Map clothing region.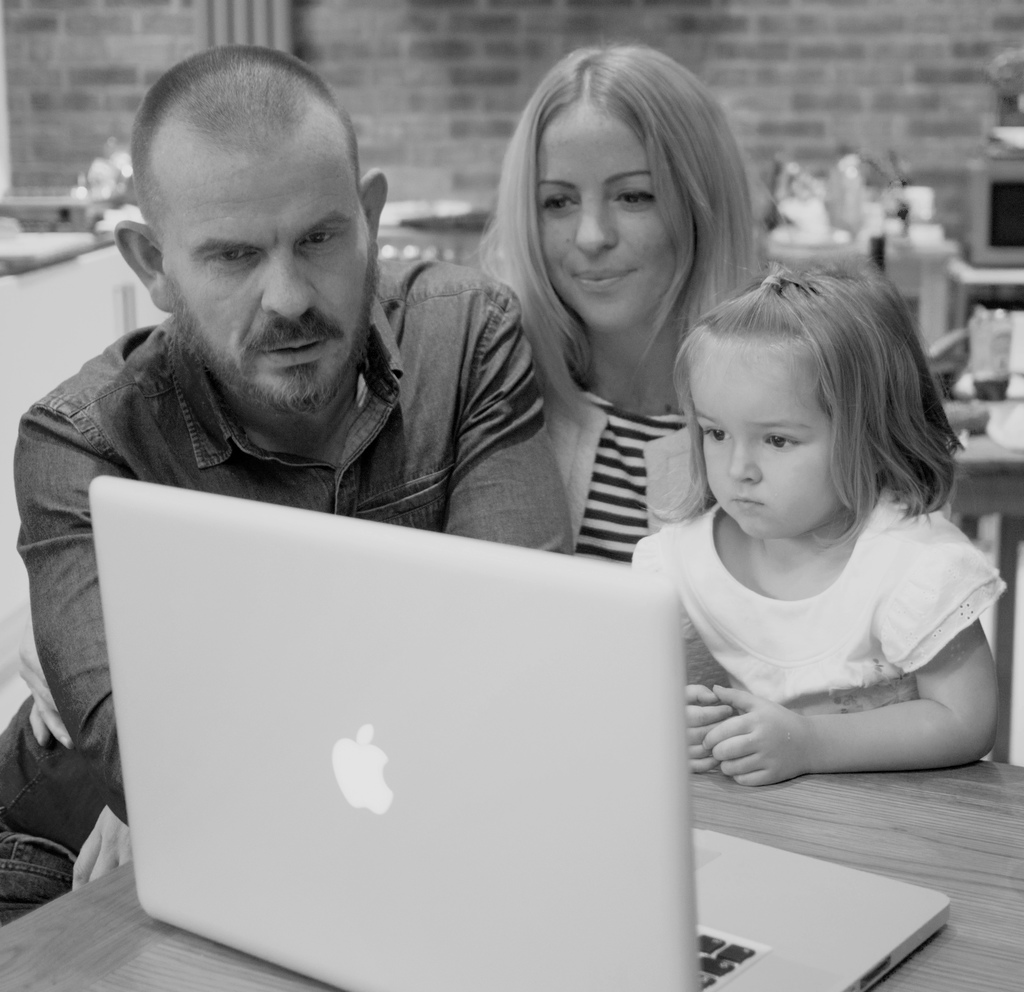
Mapped to (left=632, top=476, right=1012, bottom=717).
